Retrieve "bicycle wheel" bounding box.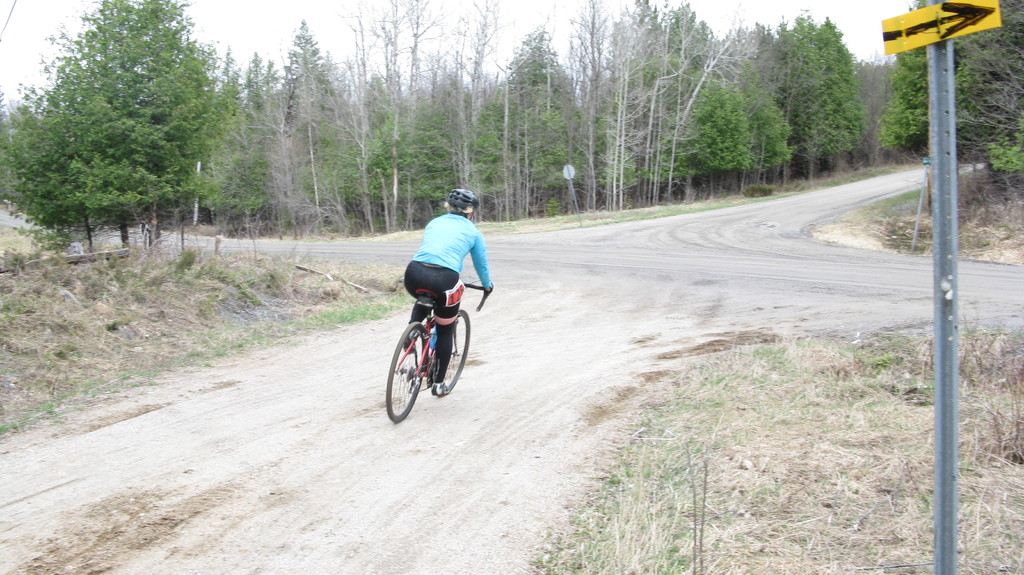
Bounding box: (left=386, top=322, right=438, bottom=419).
